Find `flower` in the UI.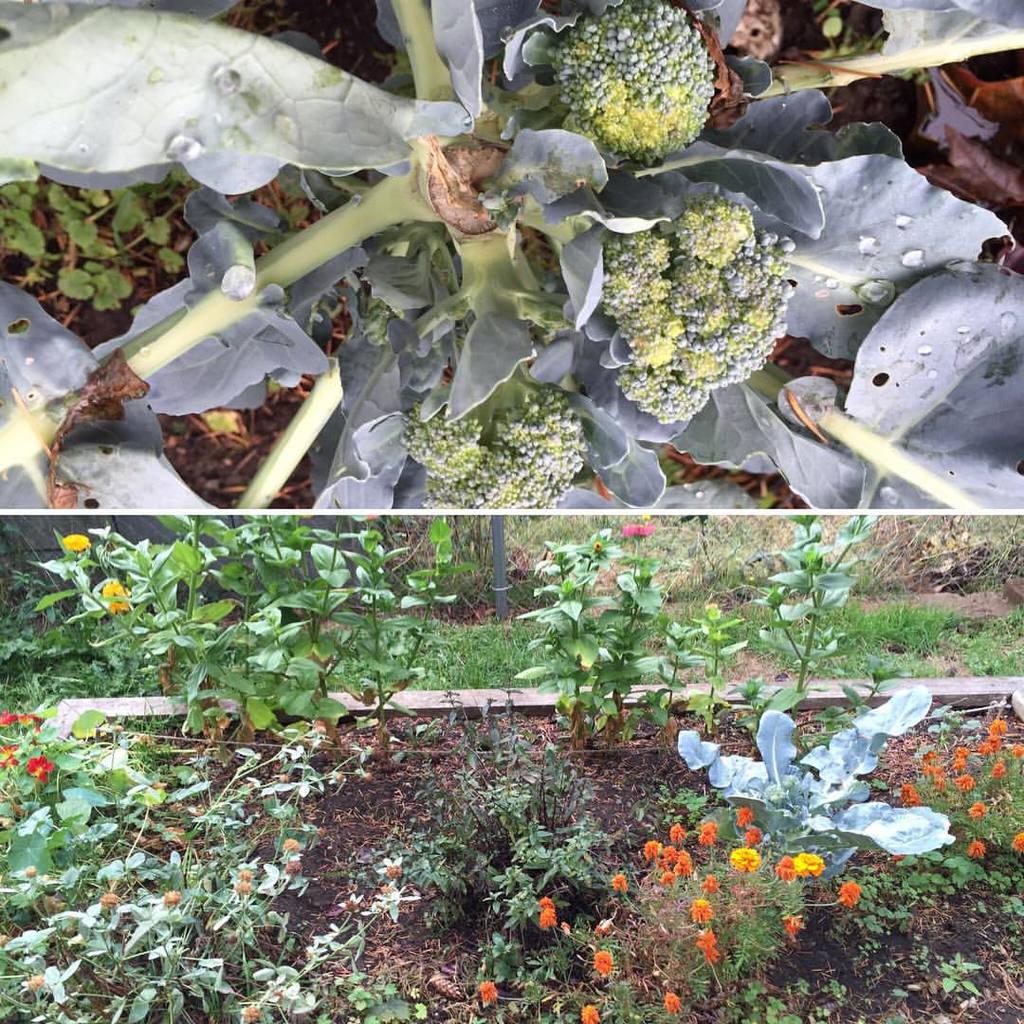
UI element at left=733, top=811, right=750, bottom=825.
